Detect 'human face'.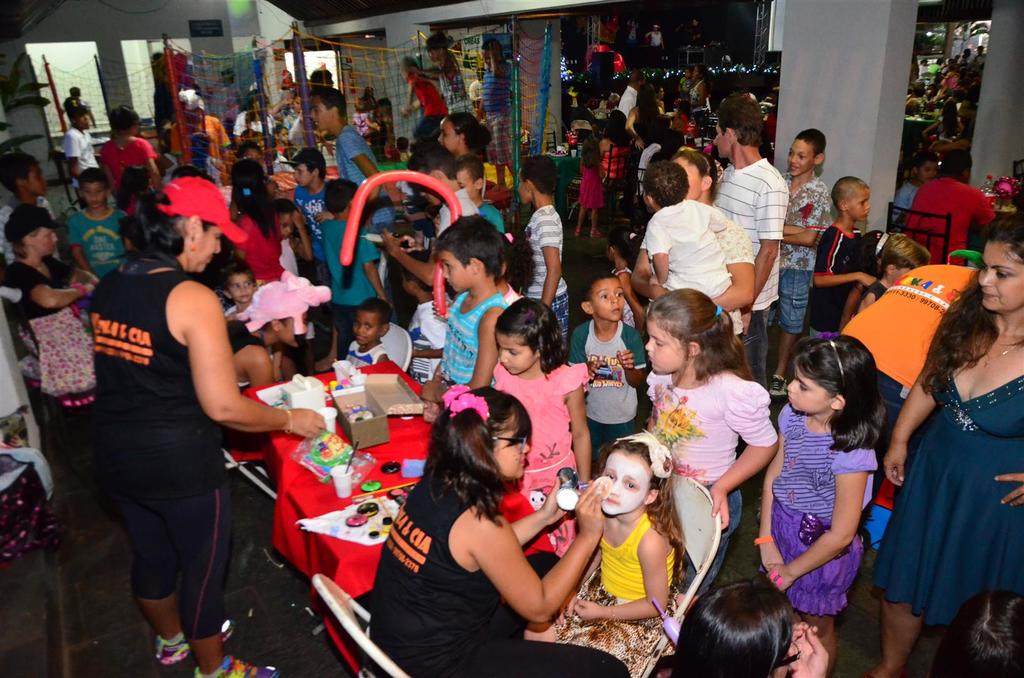
Detected at (643, 320, 687, 375).
